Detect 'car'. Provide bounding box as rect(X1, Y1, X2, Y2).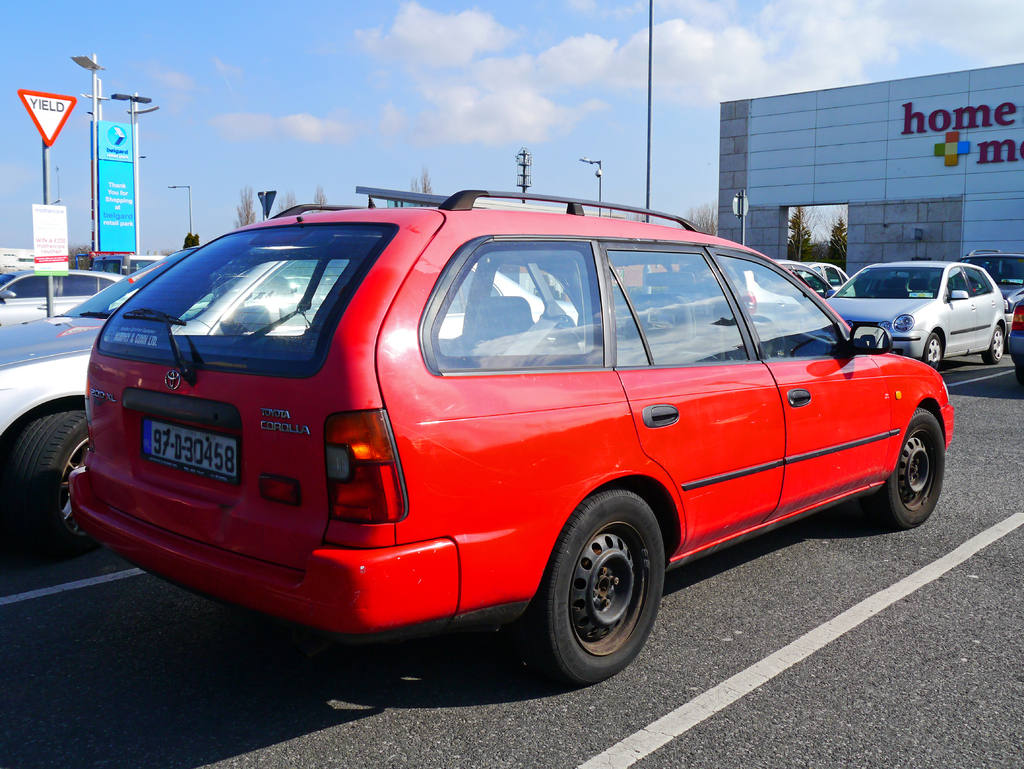
rect(0, 269, 142, 326).
